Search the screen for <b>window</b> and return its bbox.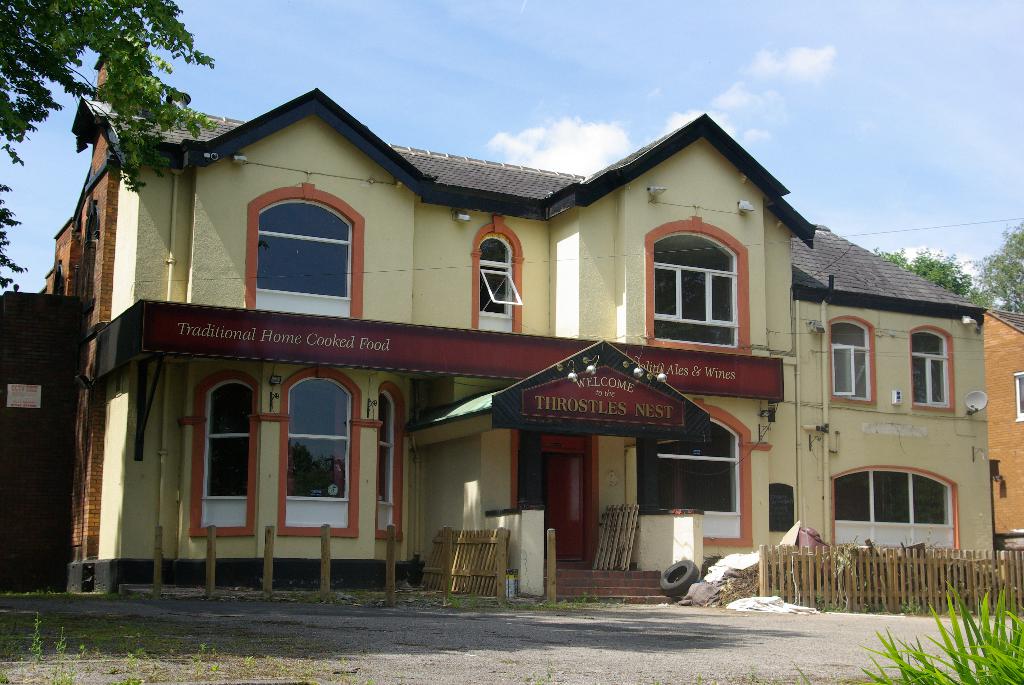
Found: (822,462,959,551).
